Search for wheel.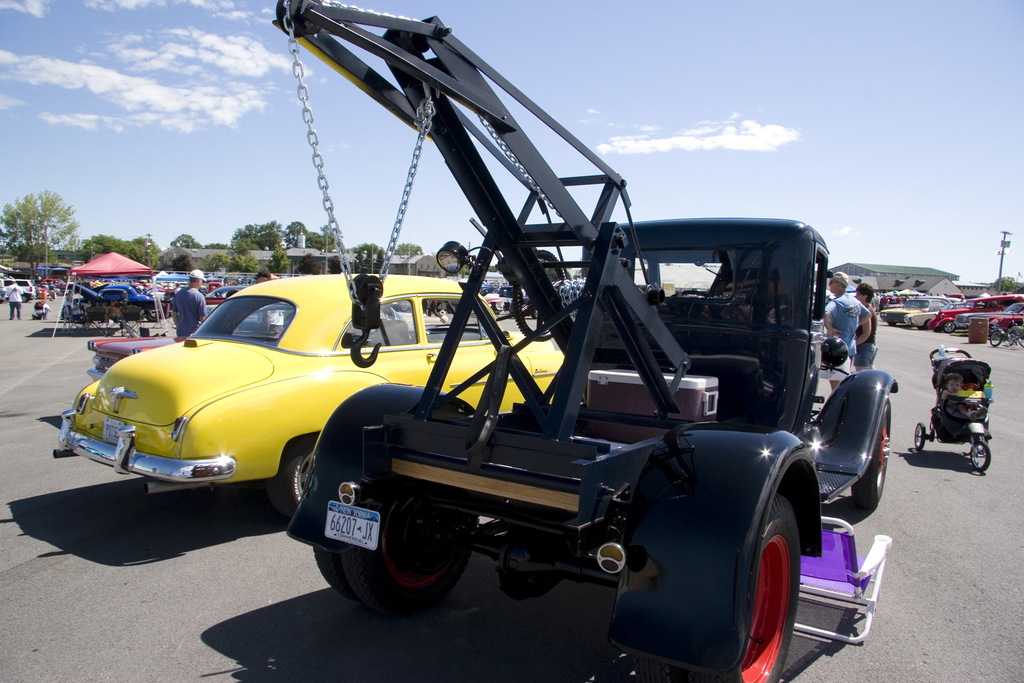
Found at [x1=913, y1=422, x2=928, y2=452].
